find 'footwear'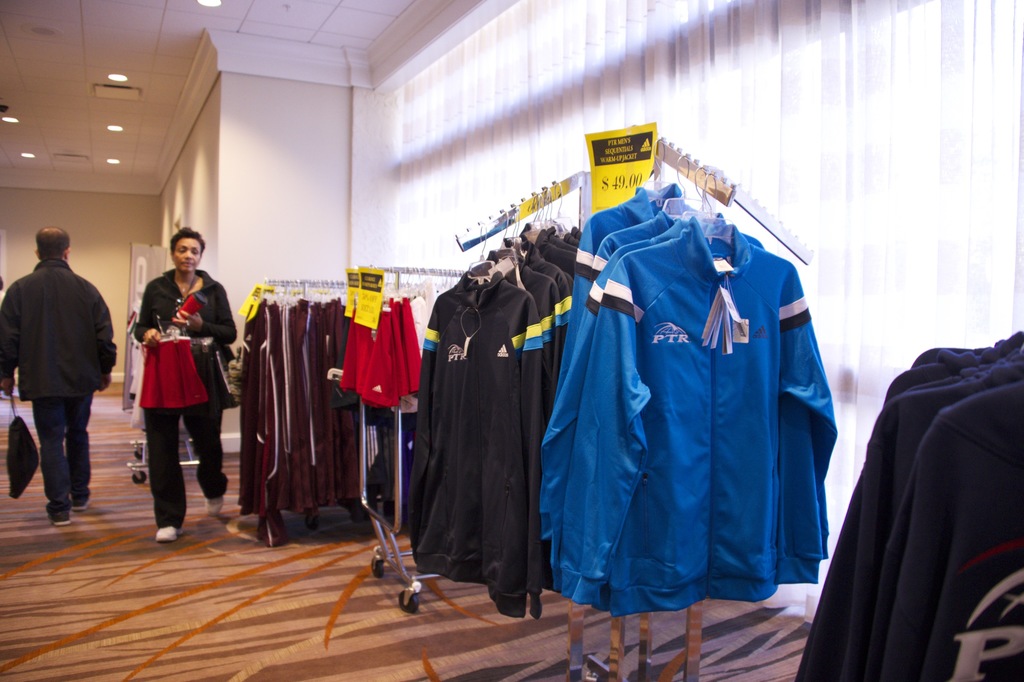
<bbox>50, 513, 68, 529</bbox>
